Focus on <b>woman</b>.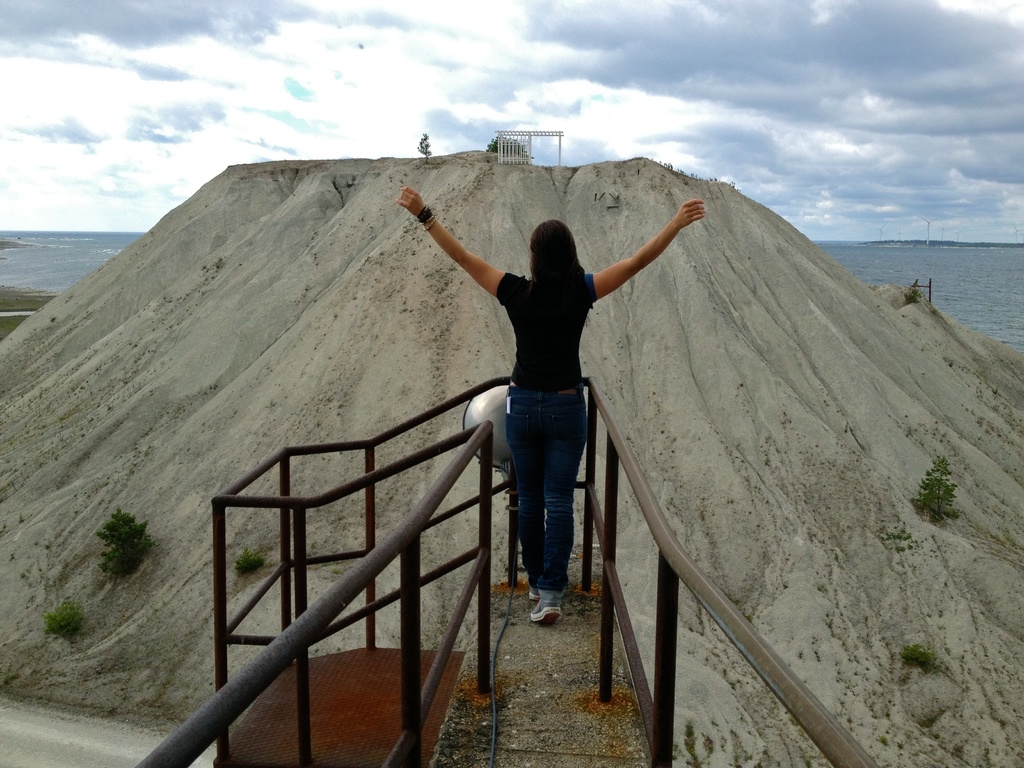
Focused at [x1=428, y1=189, x2=679, y2=639].
